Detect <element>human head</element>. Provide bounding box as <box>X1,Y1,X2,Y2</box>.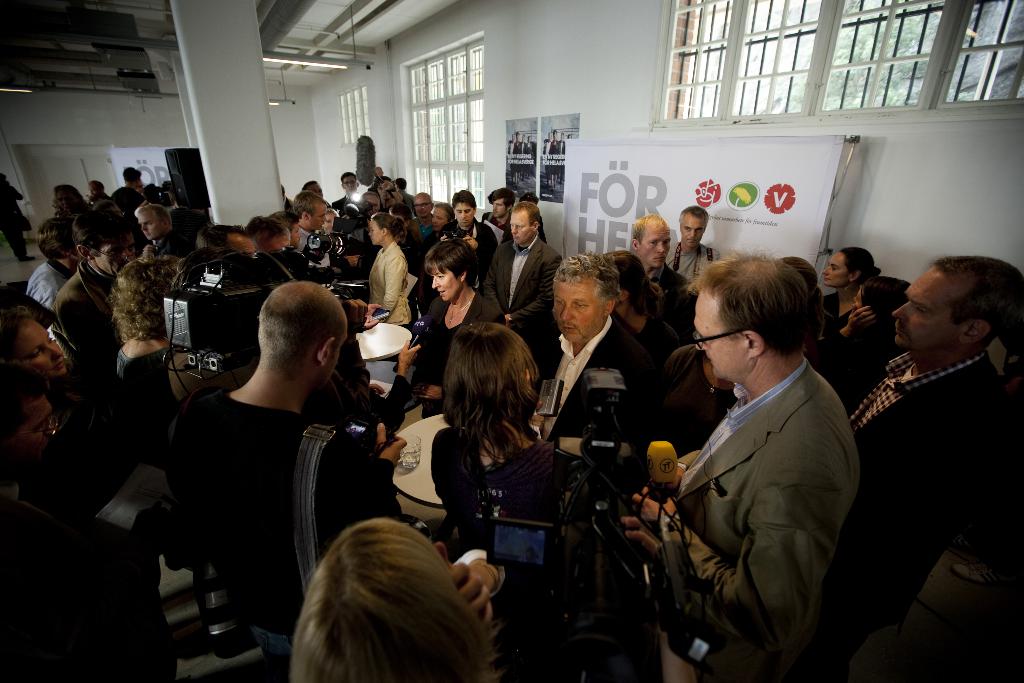
<box>76,213,138,275</box>.
